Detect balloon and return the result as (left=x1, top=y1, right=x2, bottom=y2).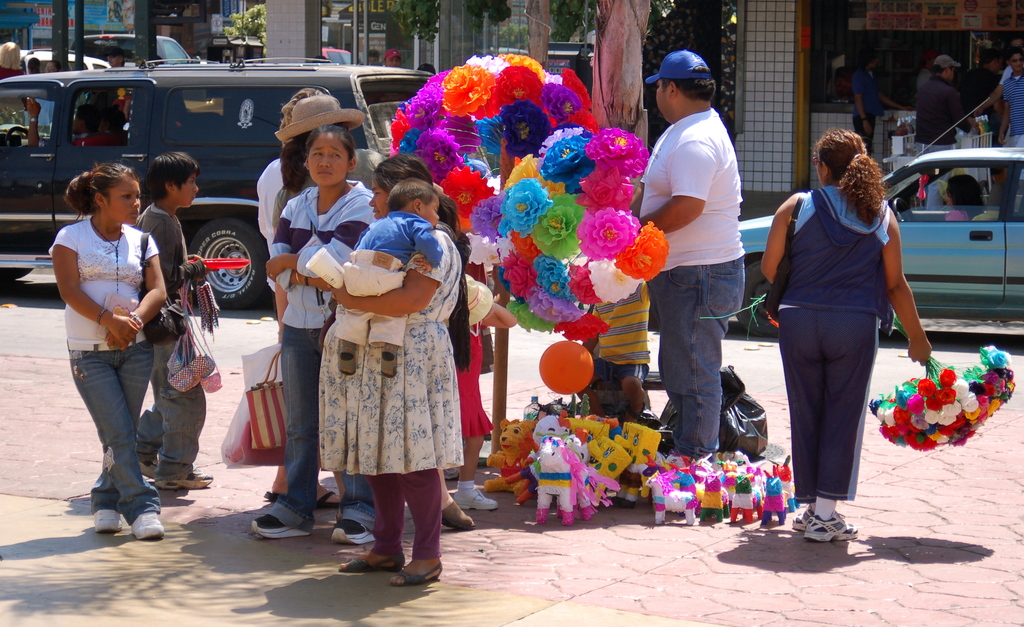
(left=537, top=343, right=595, bottom=395).
